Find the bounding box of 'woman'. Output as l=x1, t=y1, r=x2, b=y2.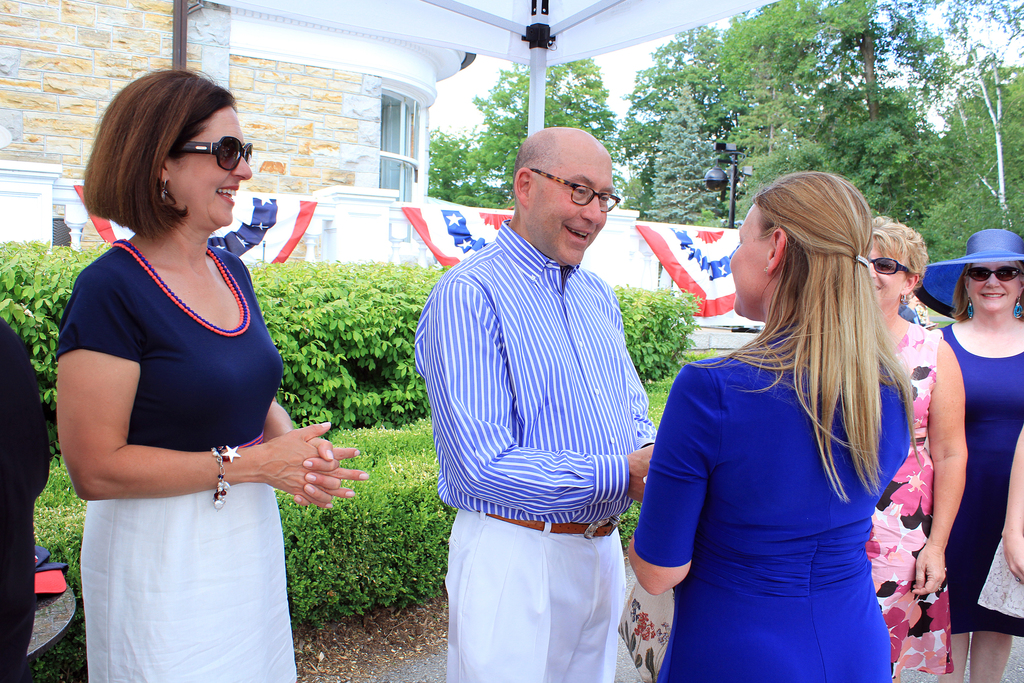
l=865, t=220, r=971, b=682.
